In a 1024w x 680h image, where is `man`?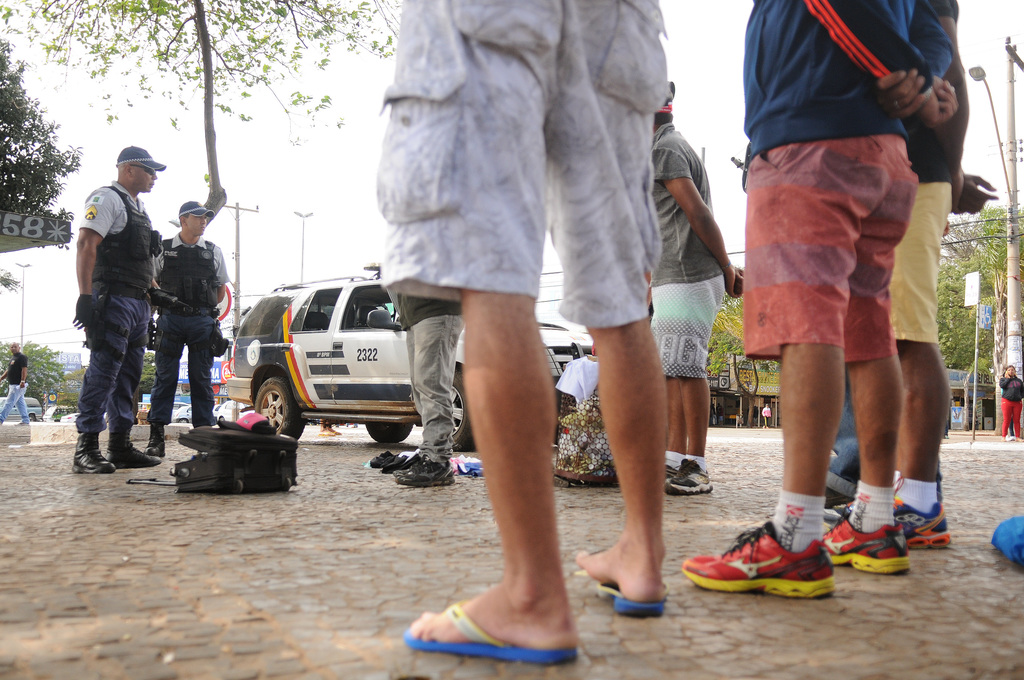
detection(370, 0, 665, 656).
